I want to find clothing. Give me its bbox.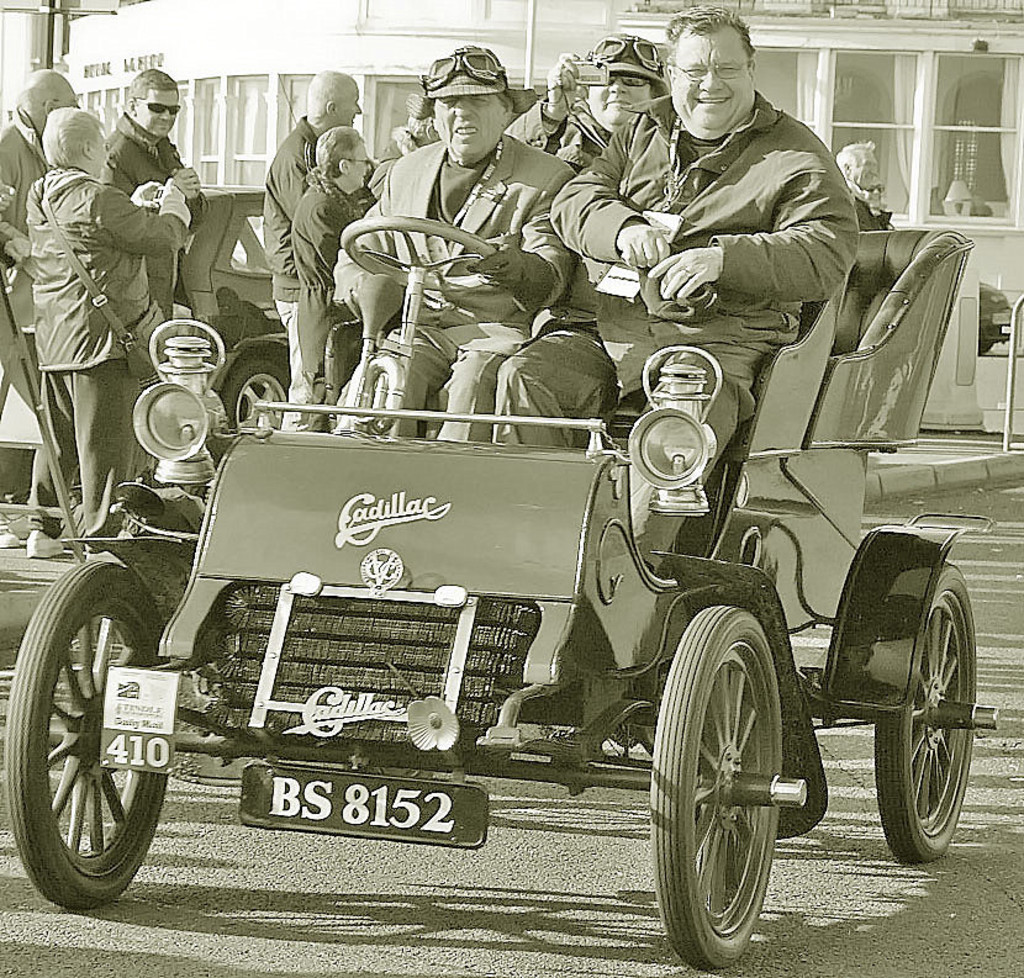
x1=262 y1=122 x2=317 y2=430.
